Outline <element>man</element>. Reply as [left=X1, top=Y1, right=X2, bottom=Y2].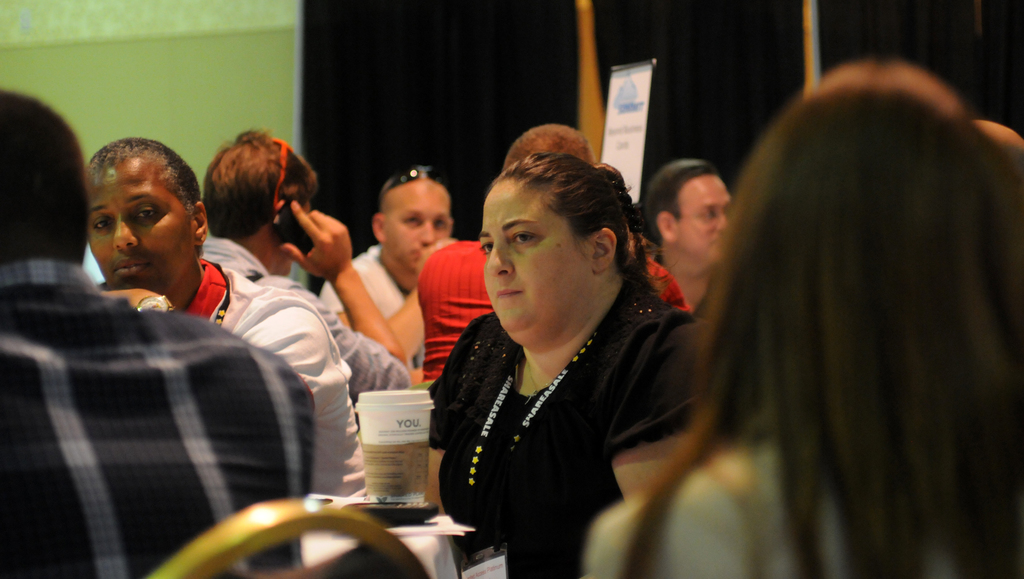
[left=204, top=129, right=415, bottom=402].
